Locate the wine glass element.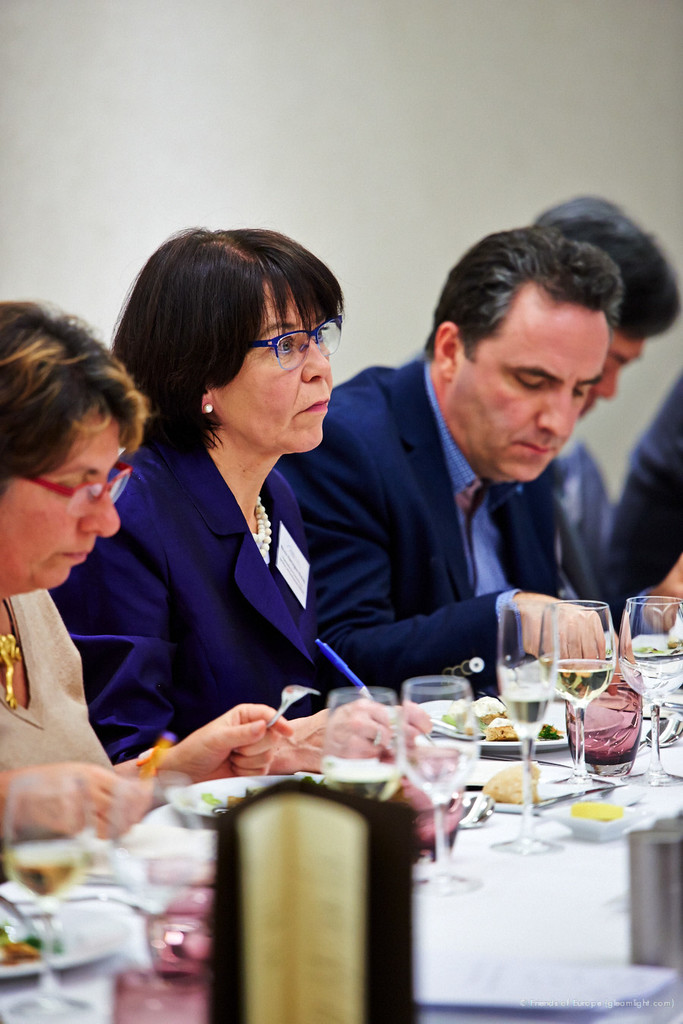
Element bbox: locate(539, 594, 624, 795).
